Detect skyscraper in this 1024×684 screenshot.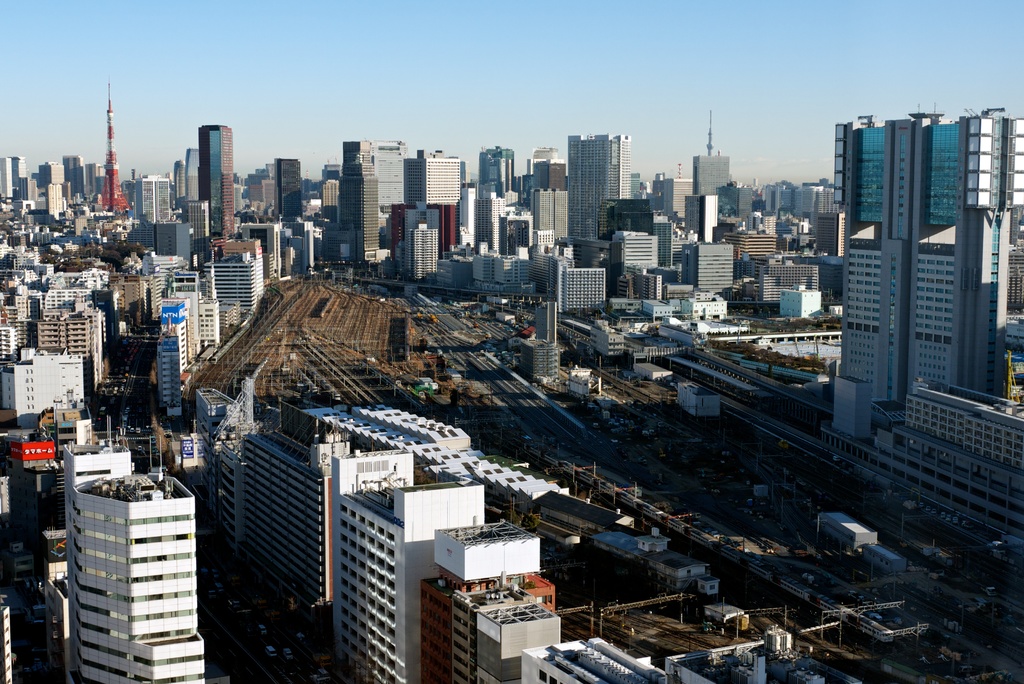
Detection: (131,170,189,230).
